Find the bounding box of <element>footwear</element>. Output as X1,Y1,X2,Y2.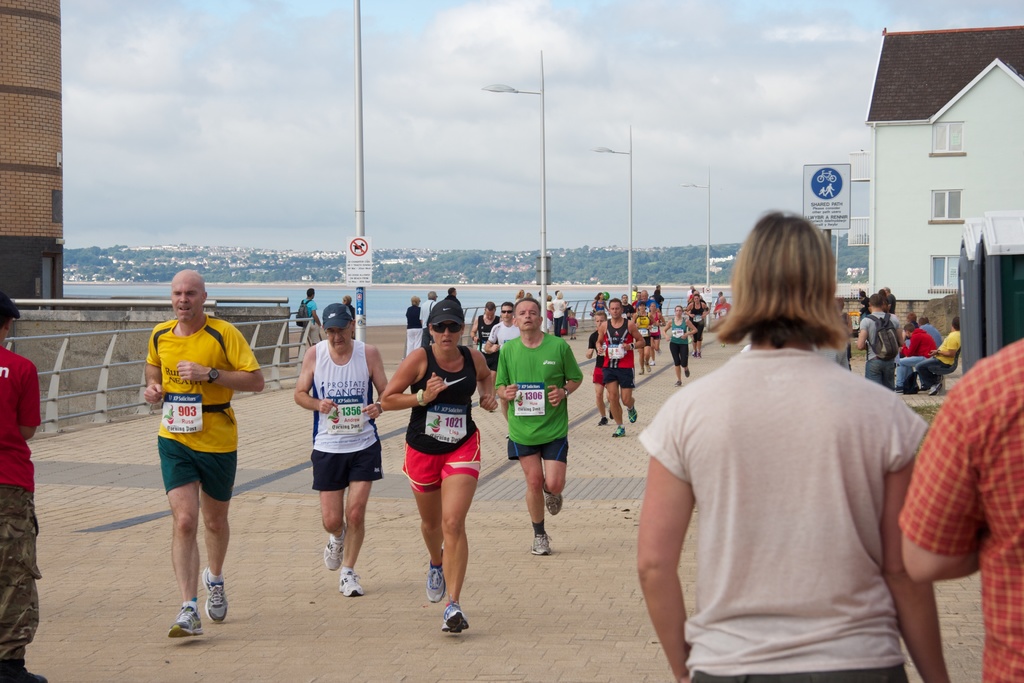
201,562,227,627.
